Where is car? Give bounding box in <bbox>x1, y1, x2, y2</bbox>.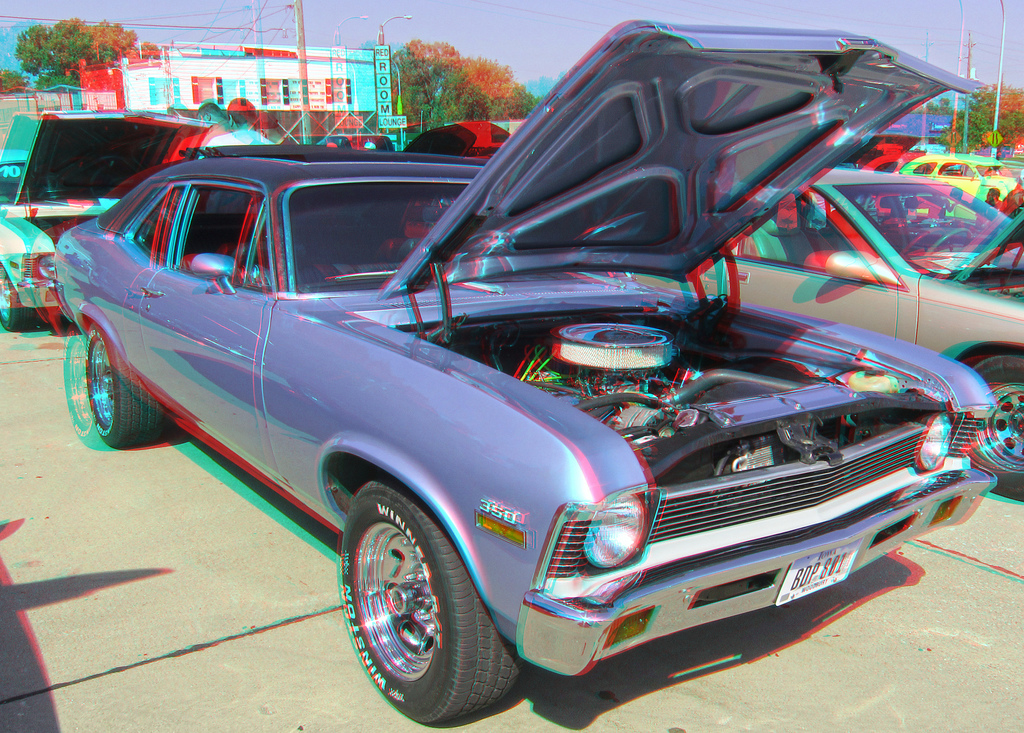
<bbox>602, 171, 1023, 499</bbox>.
